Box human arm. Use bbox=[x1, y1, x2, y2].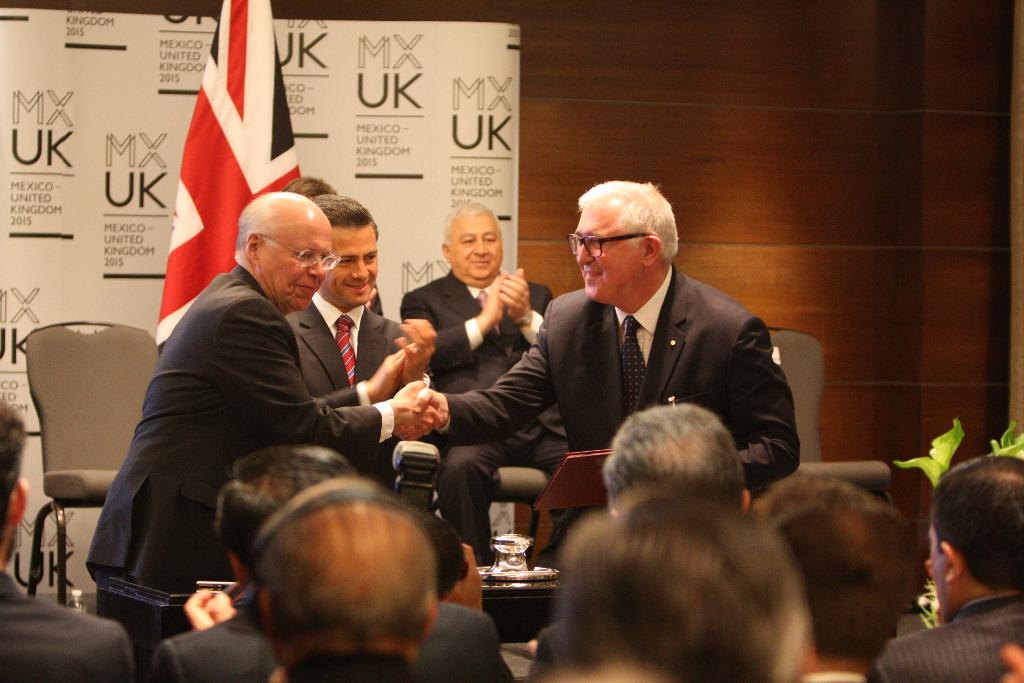
bbox=[1000, 638, 1023, 682].
